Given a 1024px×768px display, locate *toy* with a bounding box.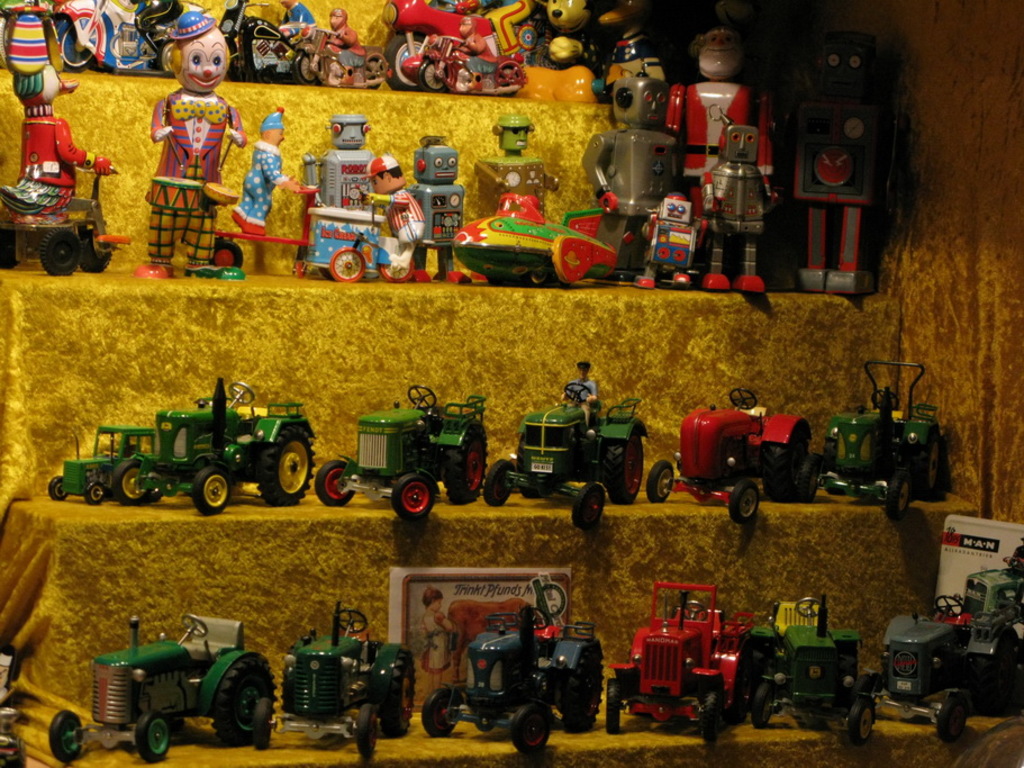
Located: left=474, top=0, right=544, bottom=62.
